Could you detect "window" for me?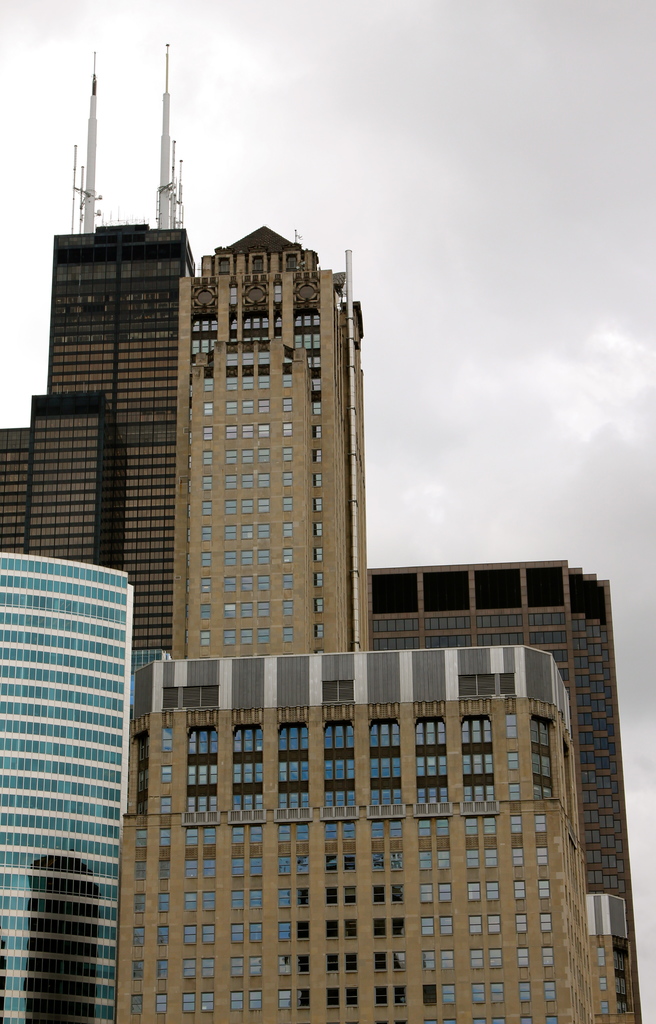
Detection result: {"left": 231, "top": 993, "right": 245, "bottom": 1012}.
